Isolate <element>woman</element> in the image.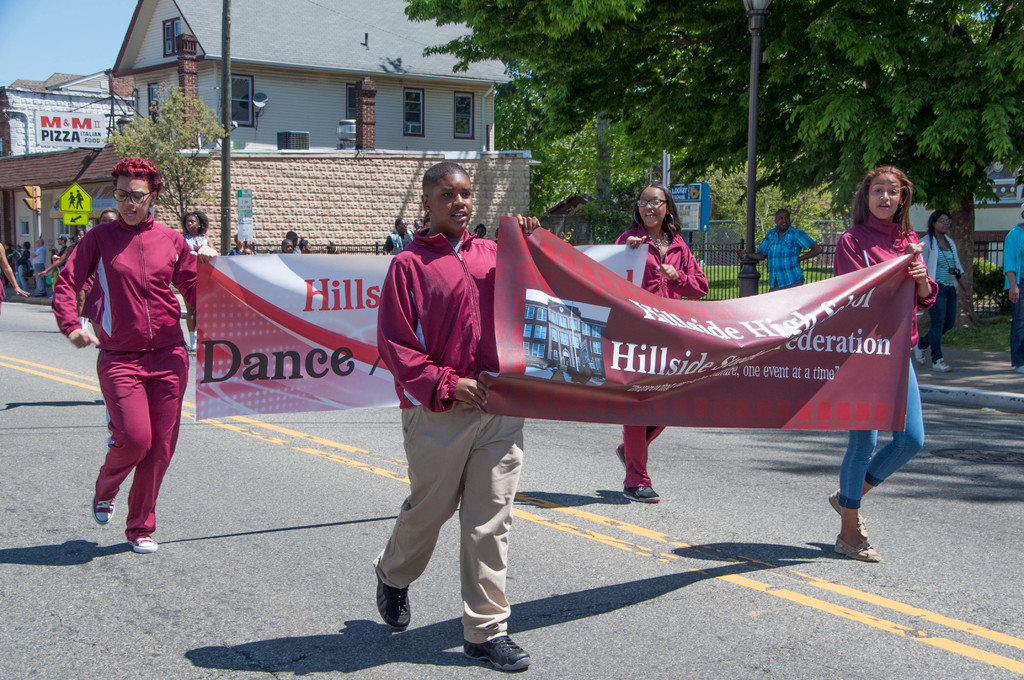
Isolated region: 607/179/729/501.
